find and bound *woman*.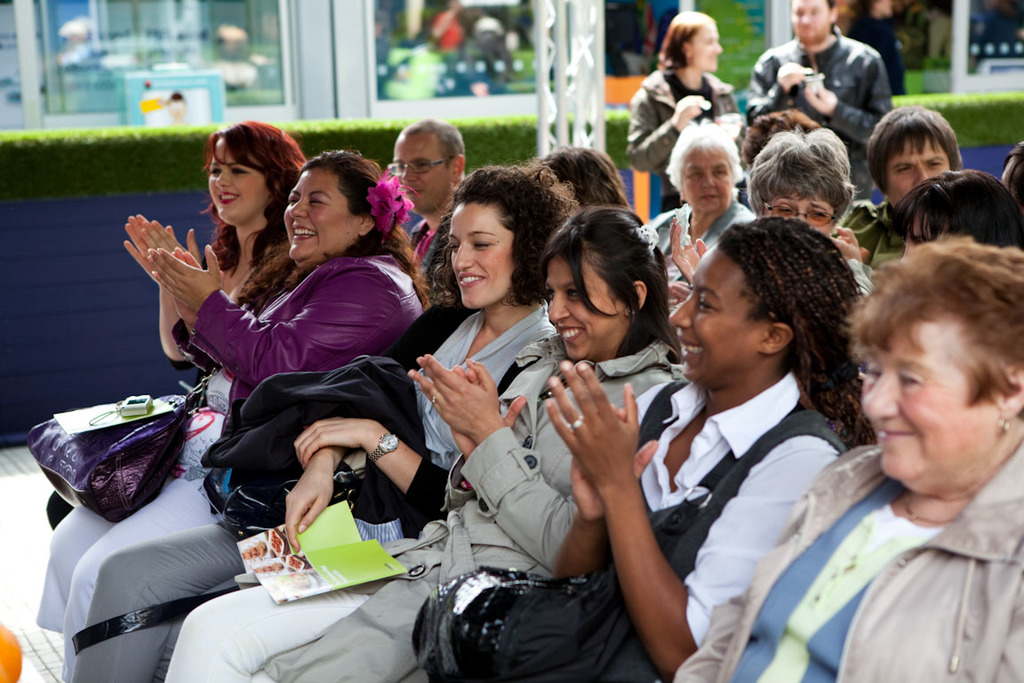
Bound: left=662, top=134, right=870, bottom=315.
